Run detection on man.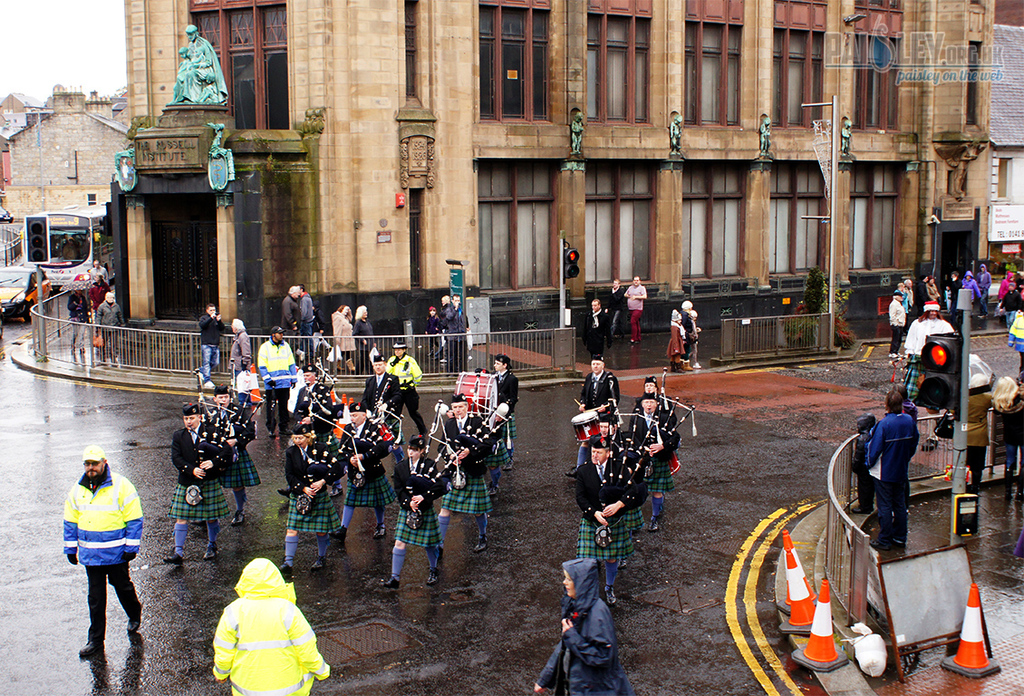
Result: {"x1": 575, "y1": 358, "x2": 627, "y2": 478}.
